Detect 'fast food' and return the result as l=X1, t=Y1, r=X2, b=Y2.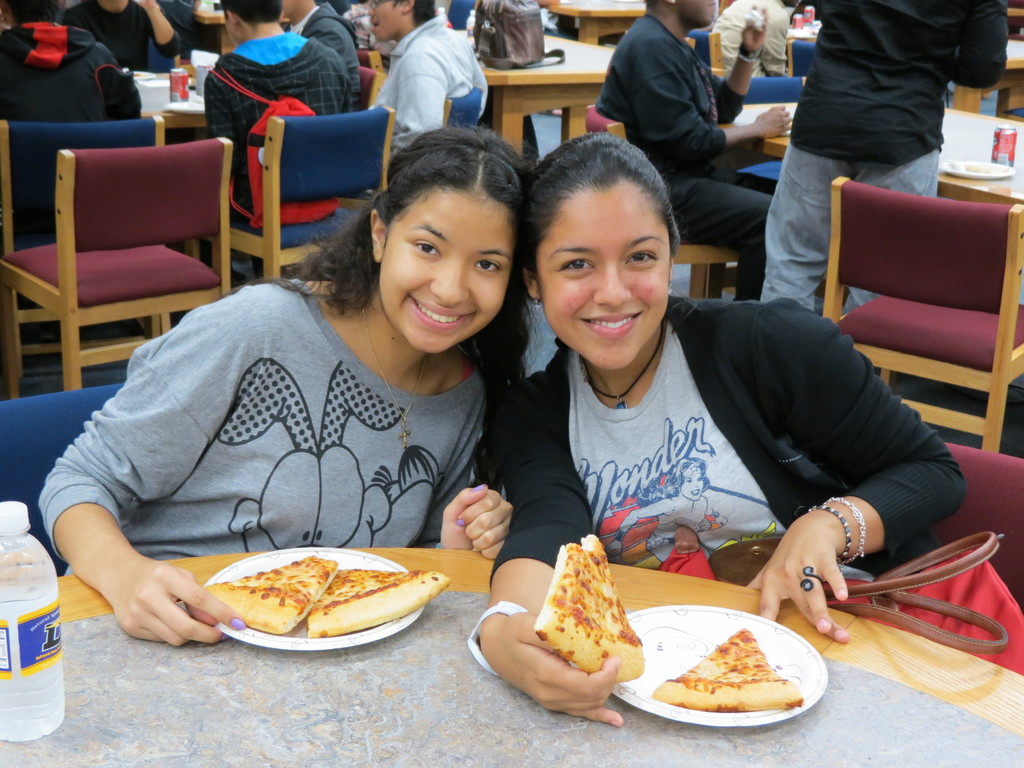
l=536, t=532, r=643, b=685.
